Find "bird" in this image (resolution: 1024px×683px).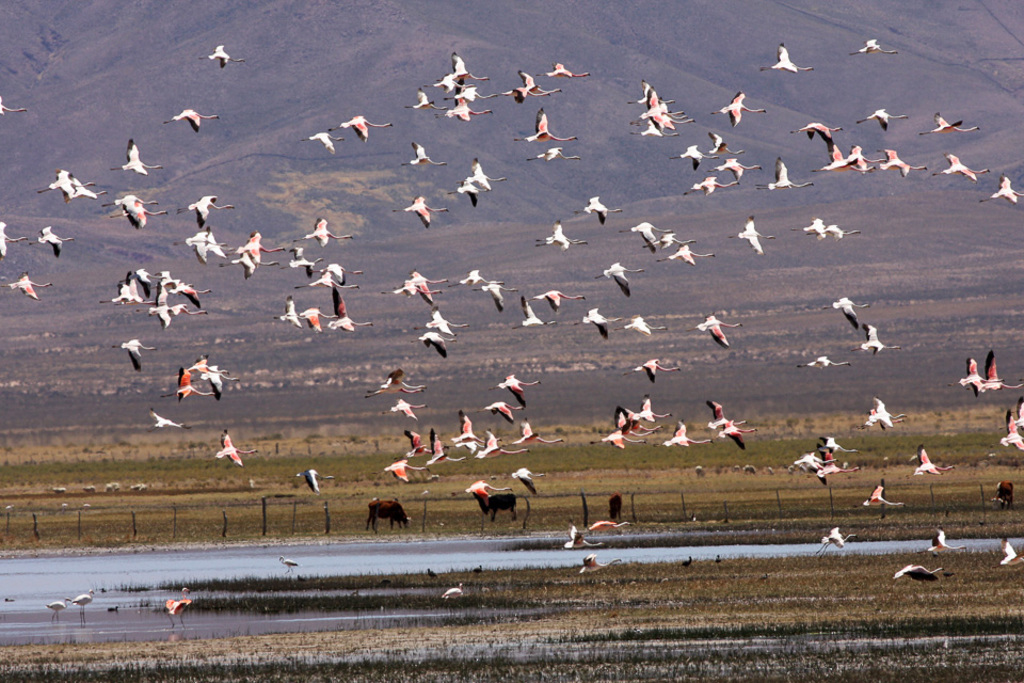
box(518, 288, 588, 312).
